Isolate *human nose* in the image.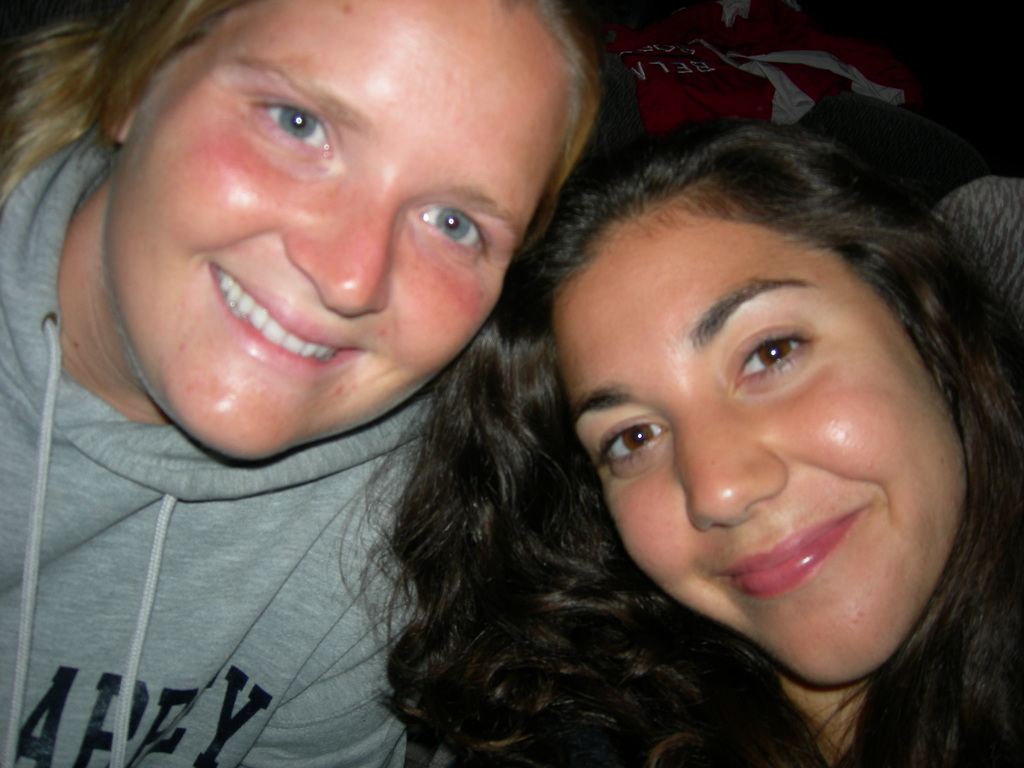
Isolated region: [left=673, top=405, right=788, bottom=533].
